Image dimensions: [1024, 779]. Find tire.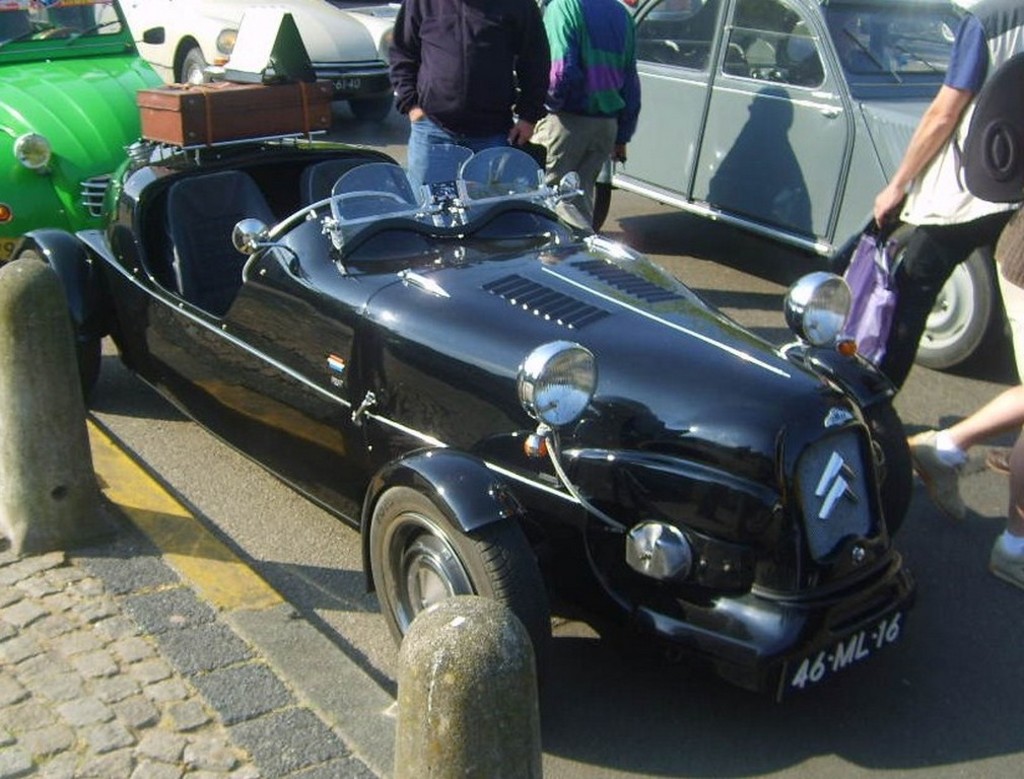
box=[360, 472, 540, 641].
